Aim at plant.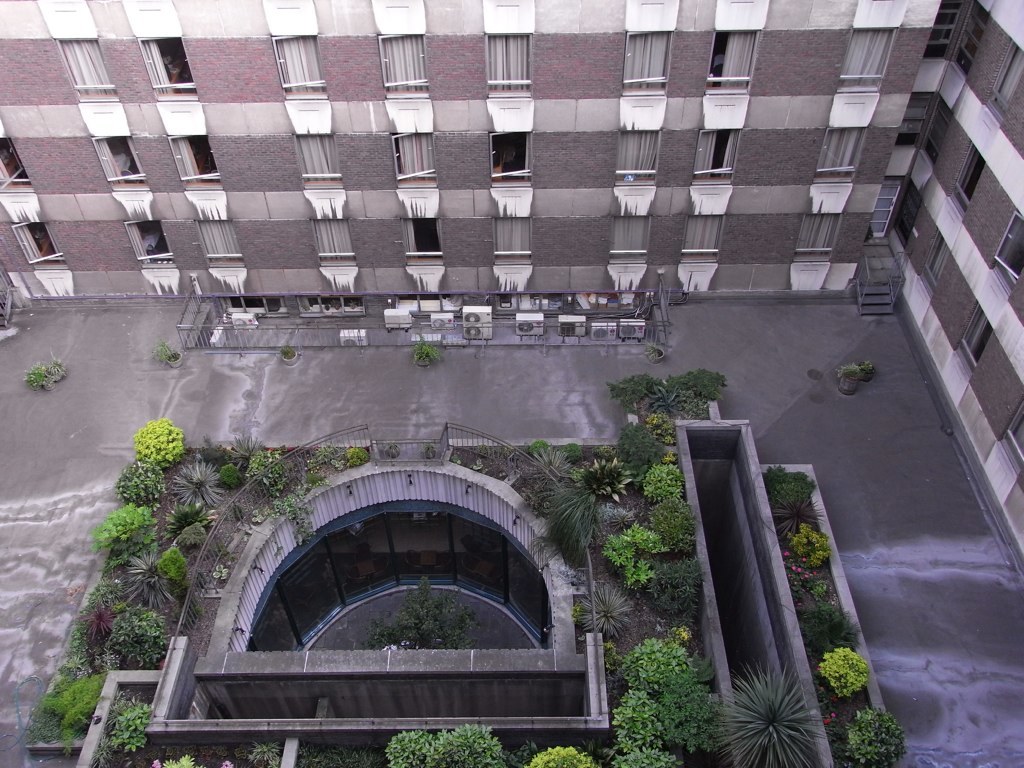
Aimed at (x1=569, y1=588, x2=633, y2=639).
